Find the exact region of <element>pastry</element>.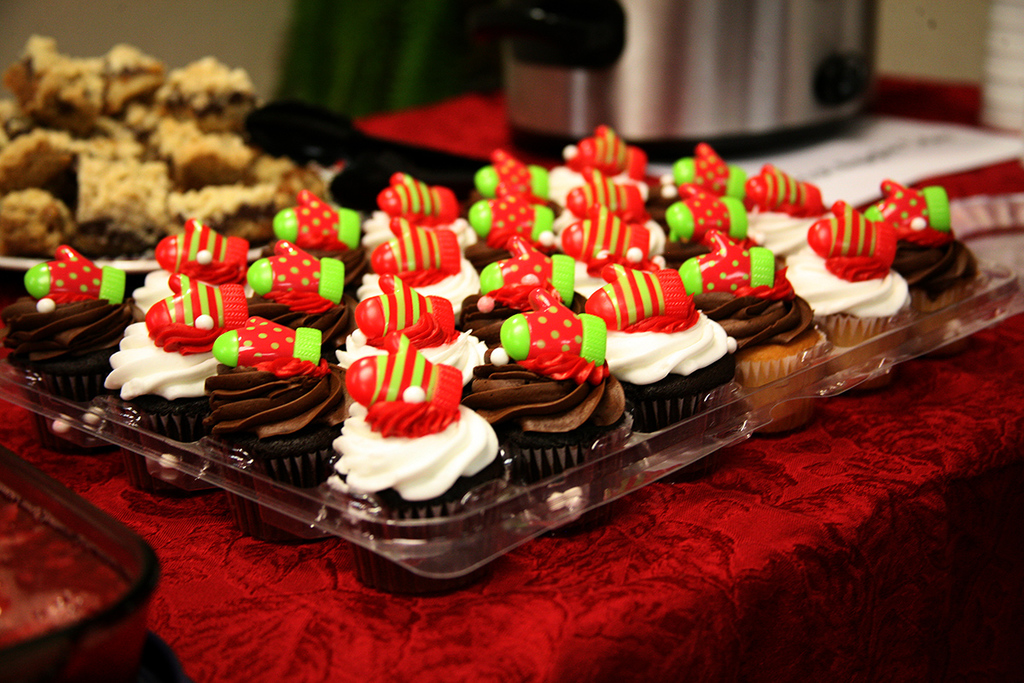
Exact region: box(660, 143, 750, 190).
